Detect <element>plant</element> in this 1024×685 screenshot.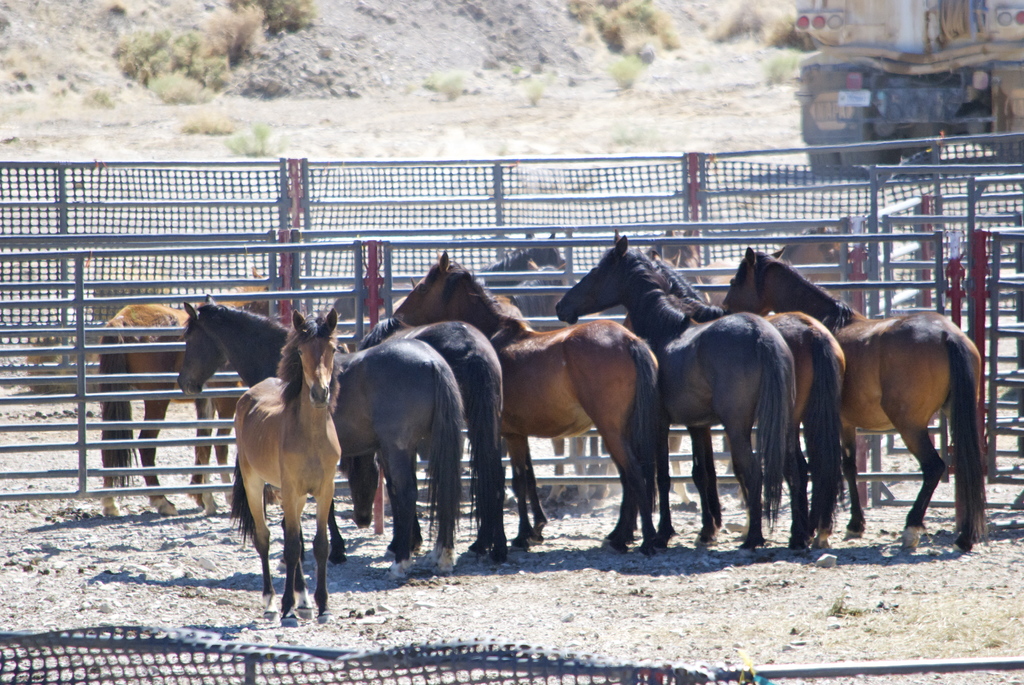
Detection: 604,54,634,90.
